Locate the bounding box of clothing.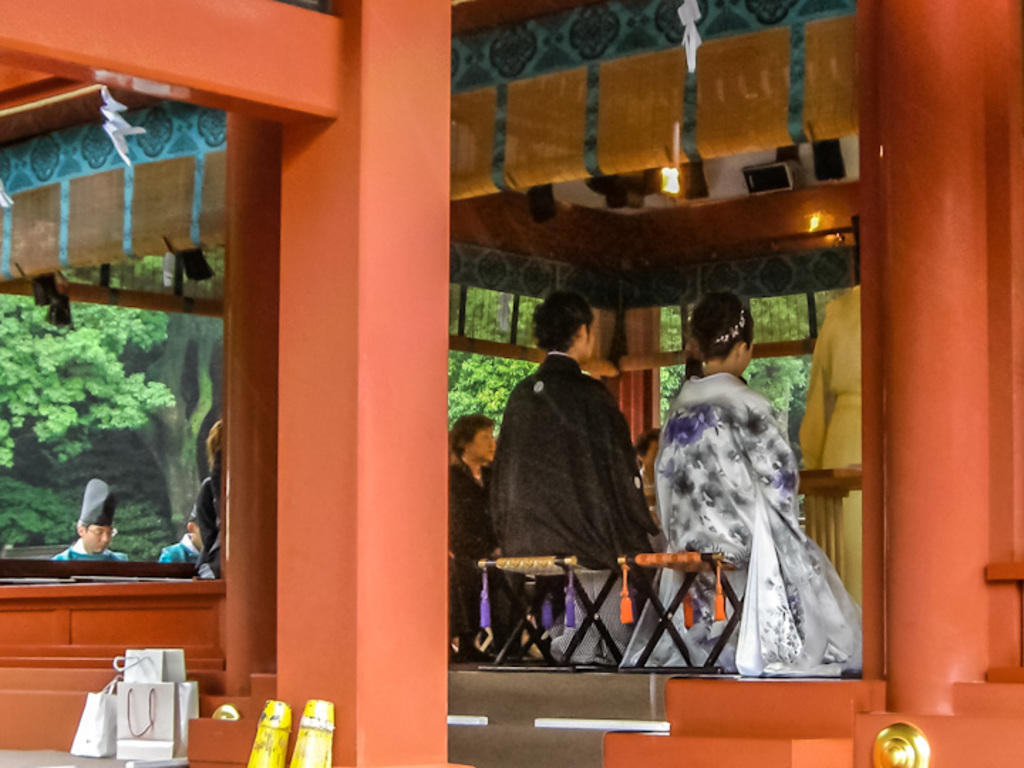
Bounding box: 654, 364, 852, 668.
